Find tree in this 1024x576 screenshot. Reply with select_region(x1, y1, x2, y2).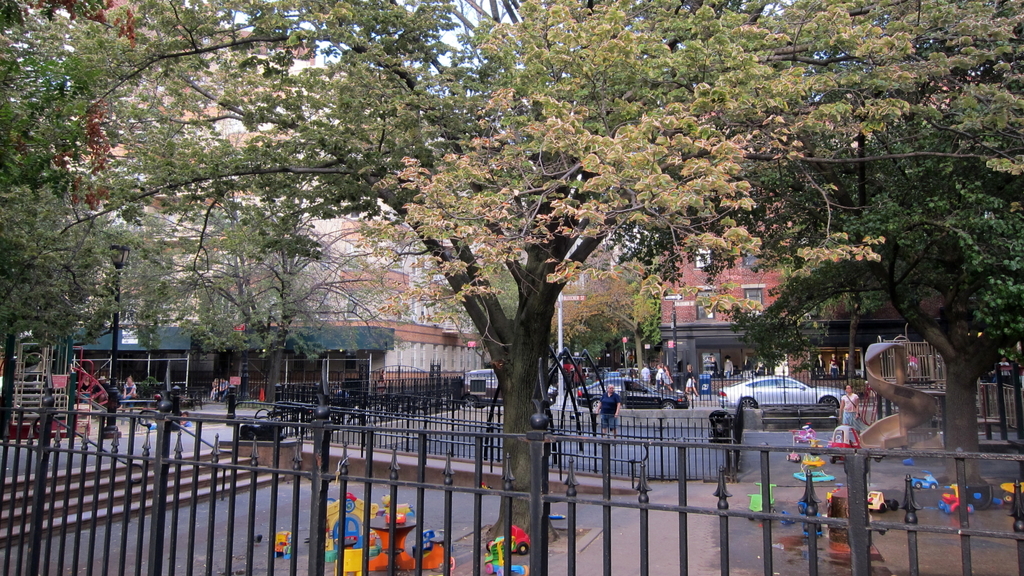
select_region(0, 0, 154, 436).
